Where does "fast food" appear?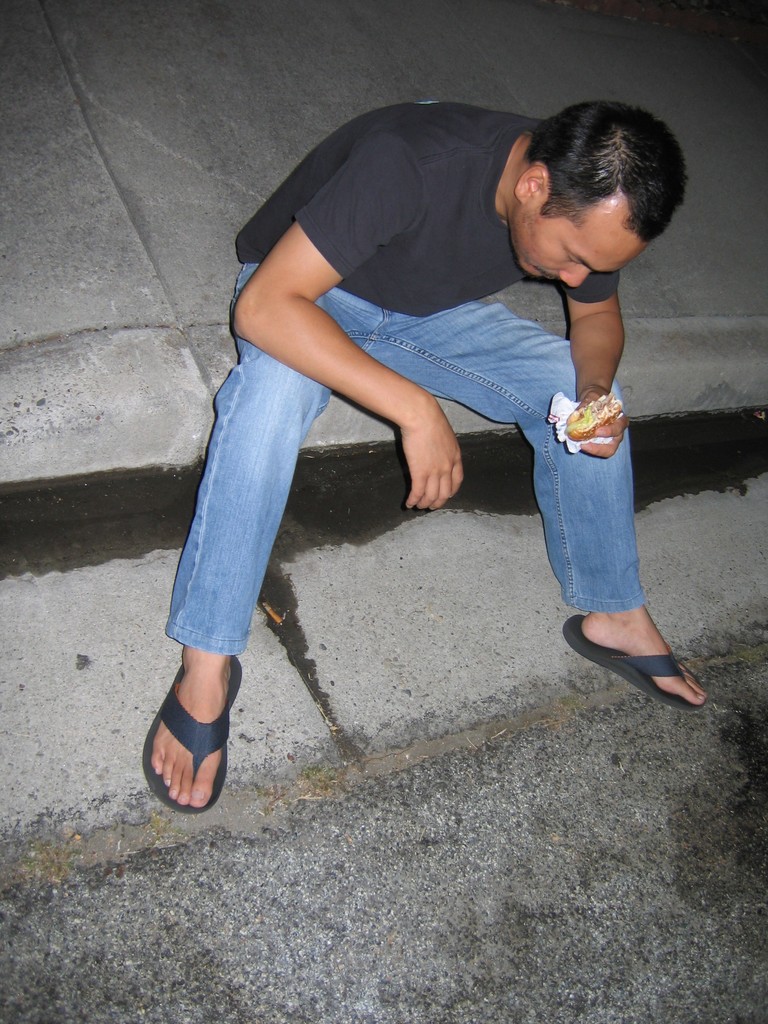
Appears at 564/392/623/448.
